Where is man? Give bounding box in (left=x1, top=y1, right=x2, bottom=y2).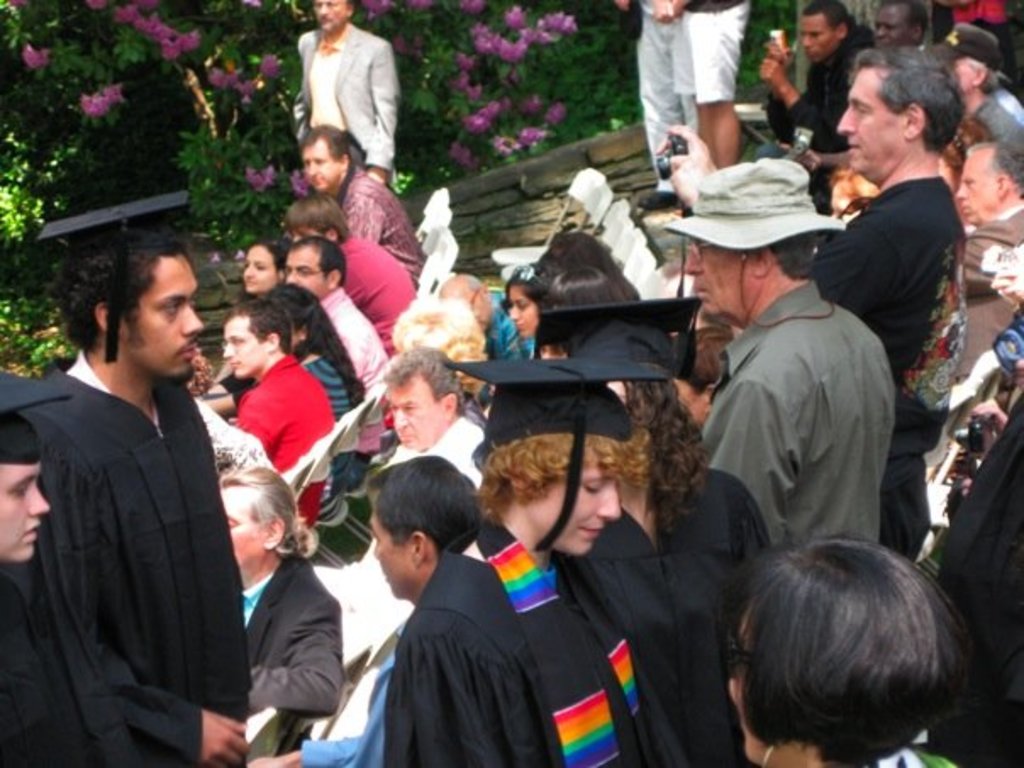
(left=19, top=214, right=273, bottom=763).
